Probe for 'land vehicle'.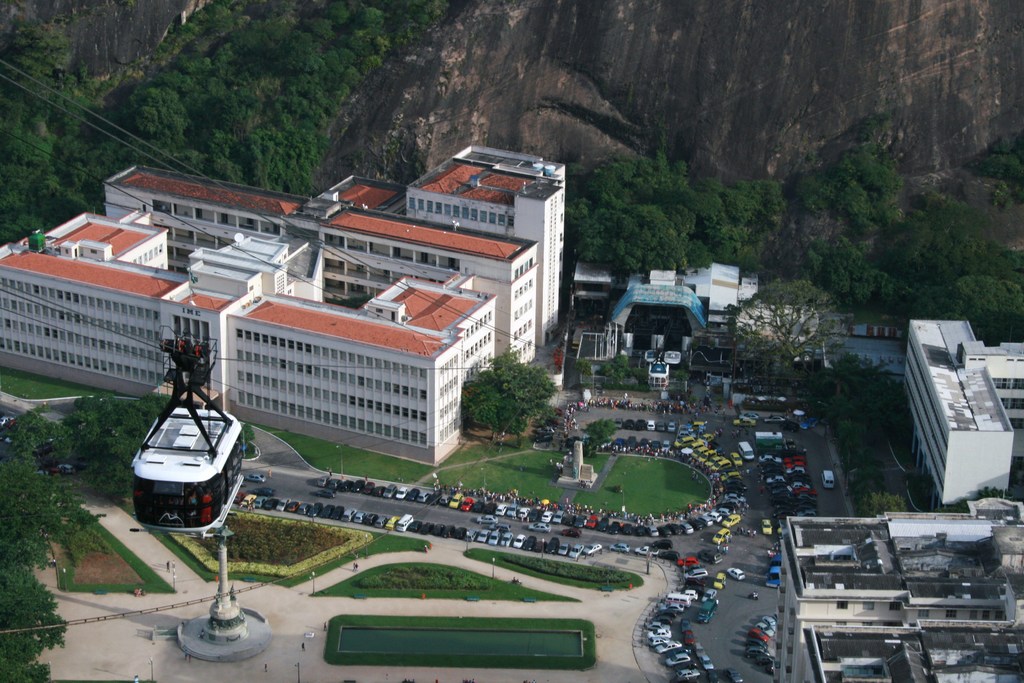
Probe result: 698,654,715,672.
